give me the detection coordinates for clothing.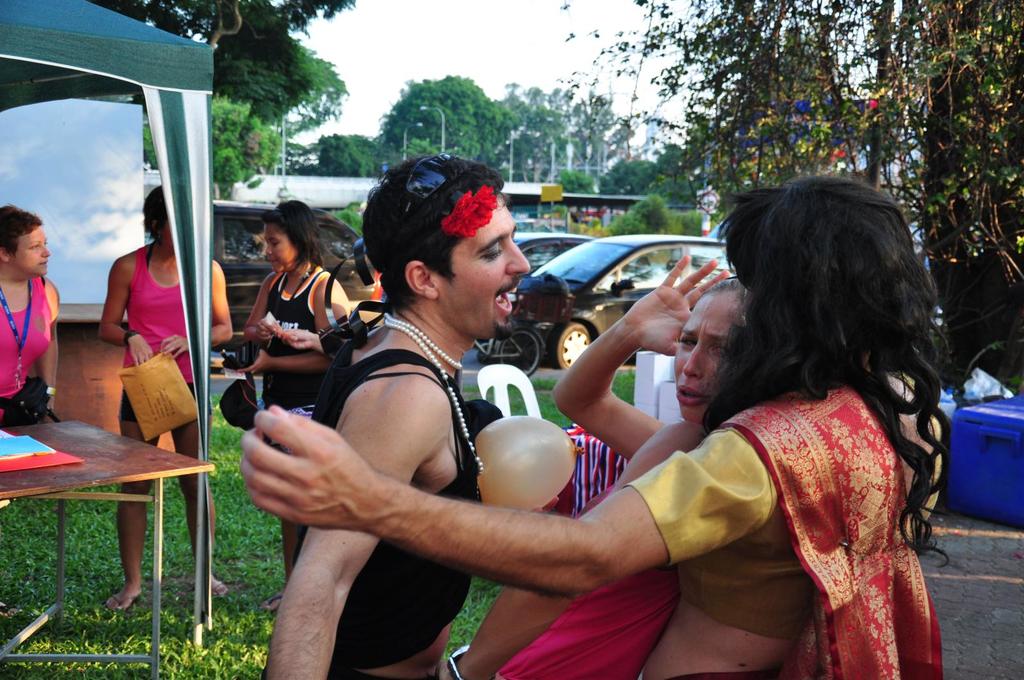
115, 239, 224, 424.
